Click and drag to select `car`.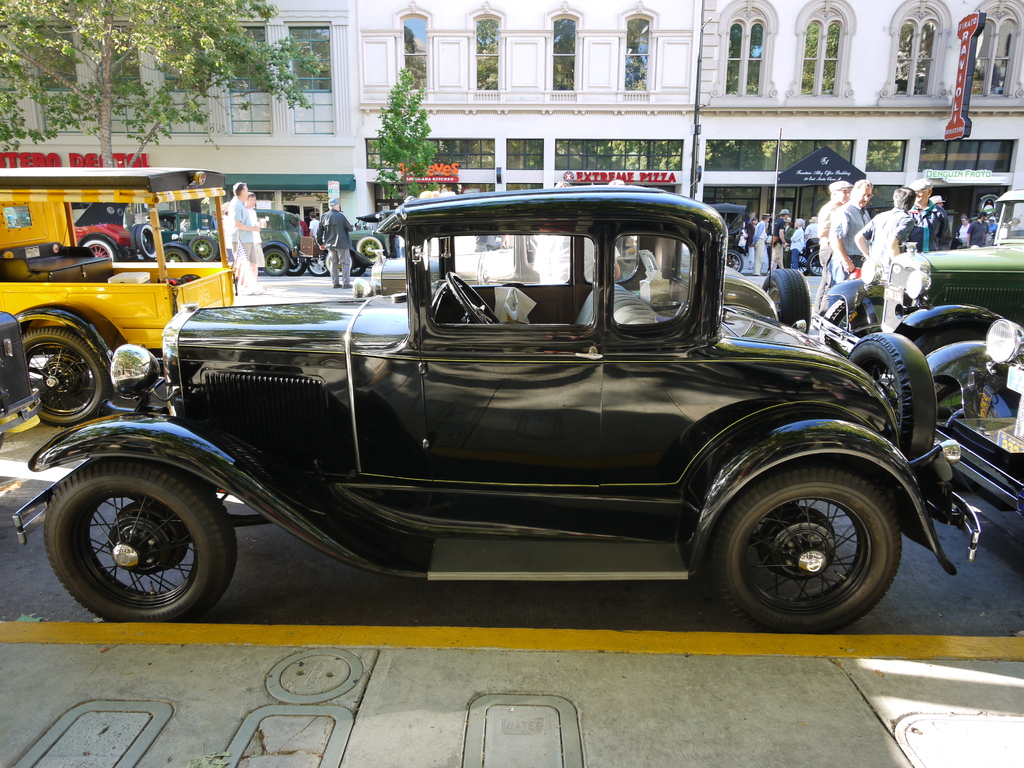
Selection: (x1=308, y1=210, x2=401, y2=276).
